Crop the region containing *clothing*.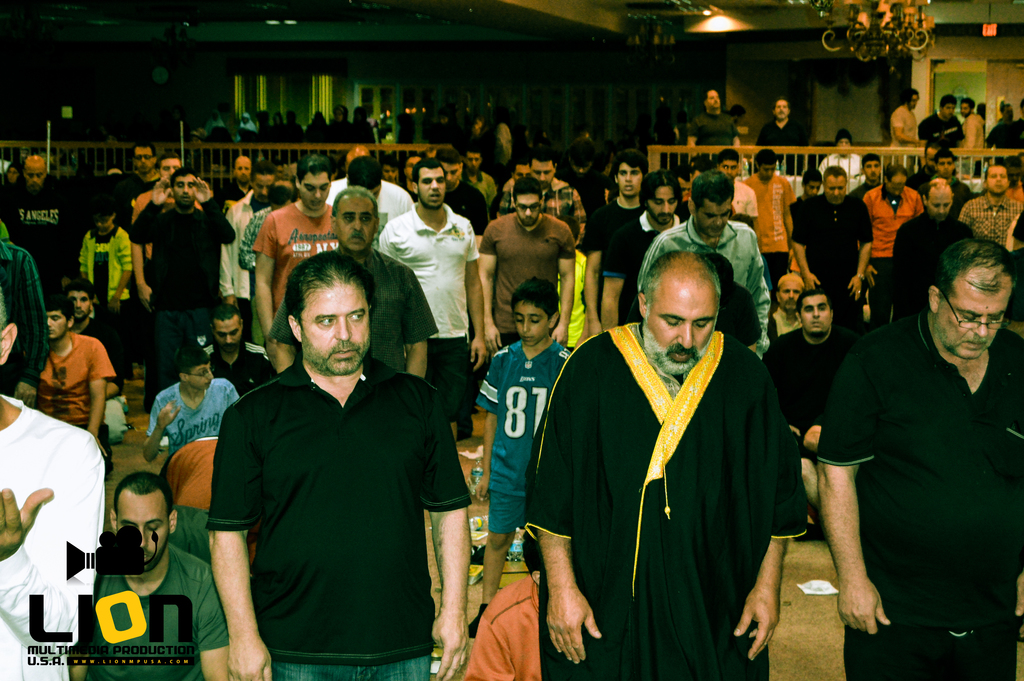
Crop region: bbox=(892, 203, 976, 324).
